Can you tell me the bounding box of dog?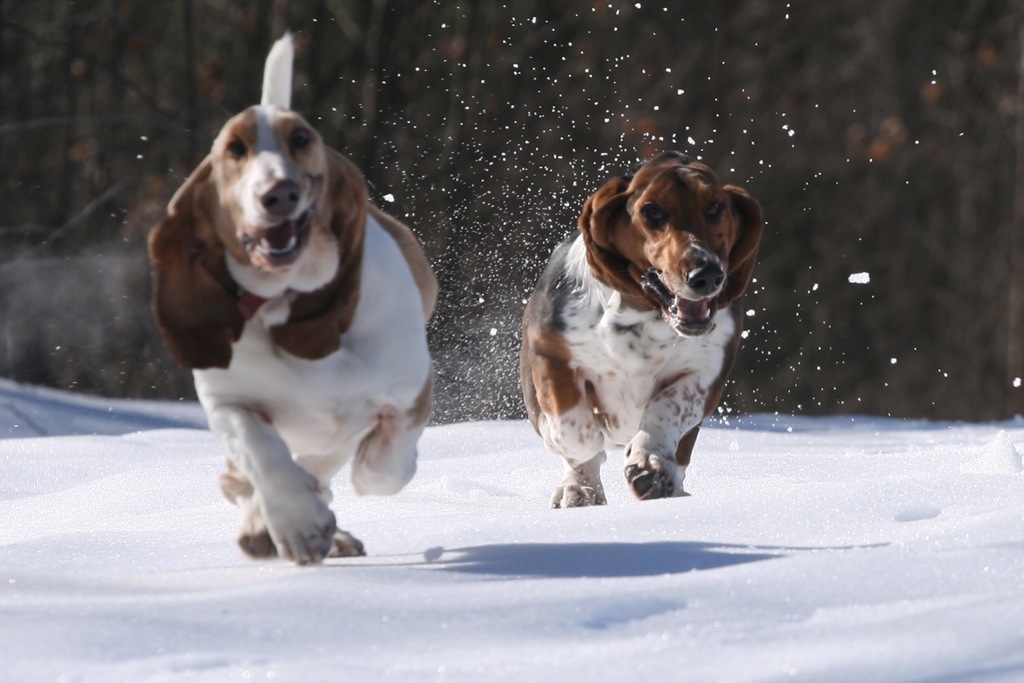
x1=522, y1=152, x2=762, y2=511.
